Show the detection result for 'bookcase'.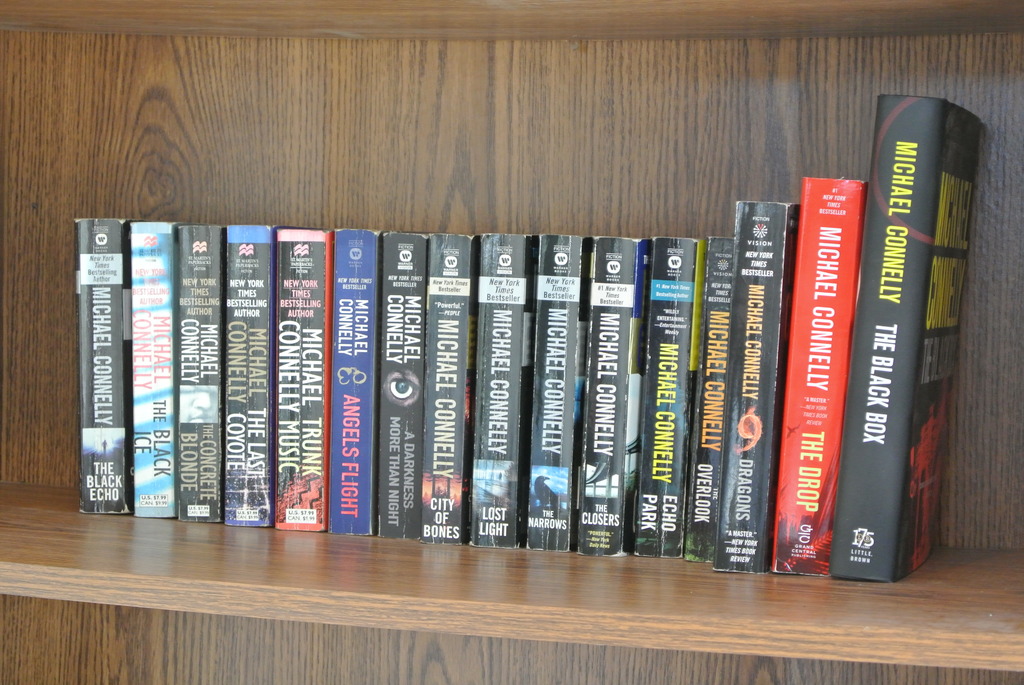
0, 0, 1023, 684.
